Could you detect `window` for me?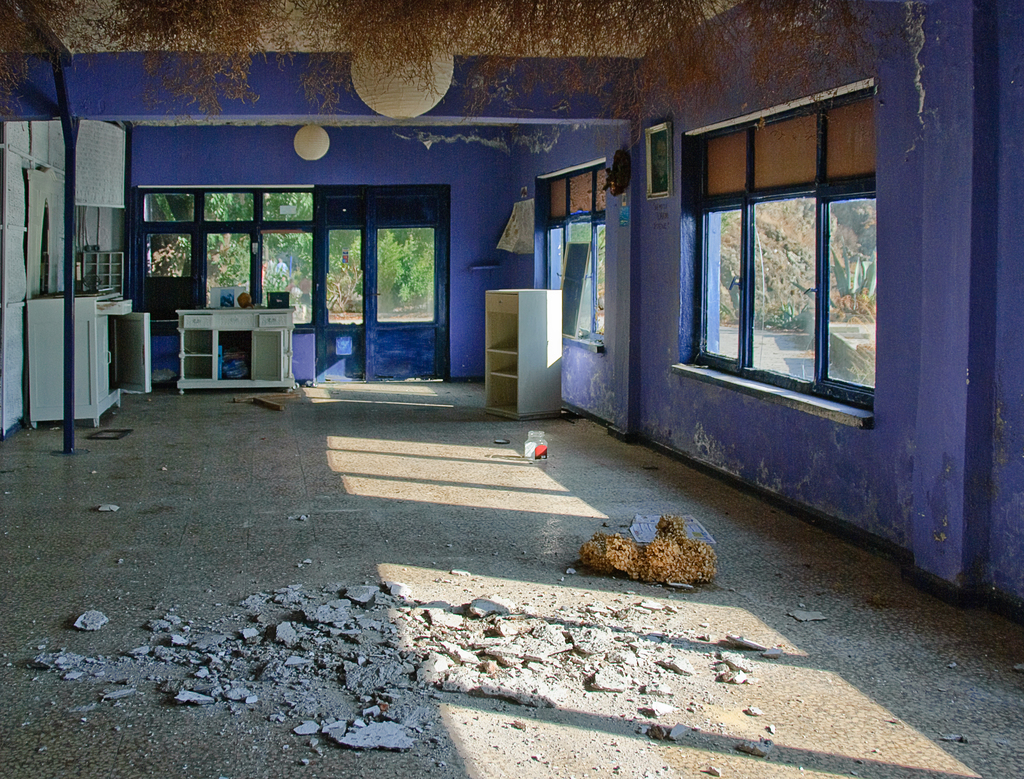
Detection result: {"left": 692, "top": 89, "right": 879, "bottom": 408}.
